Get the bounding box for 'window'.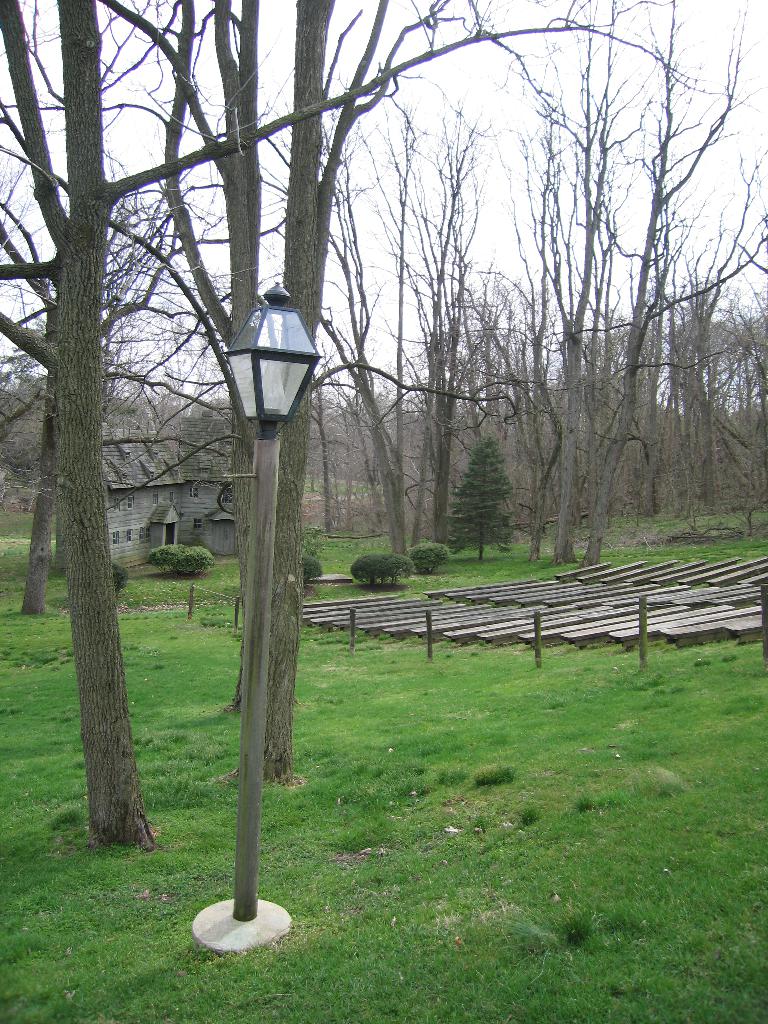
x1=188 y1=485 x2=200 y2=502.
